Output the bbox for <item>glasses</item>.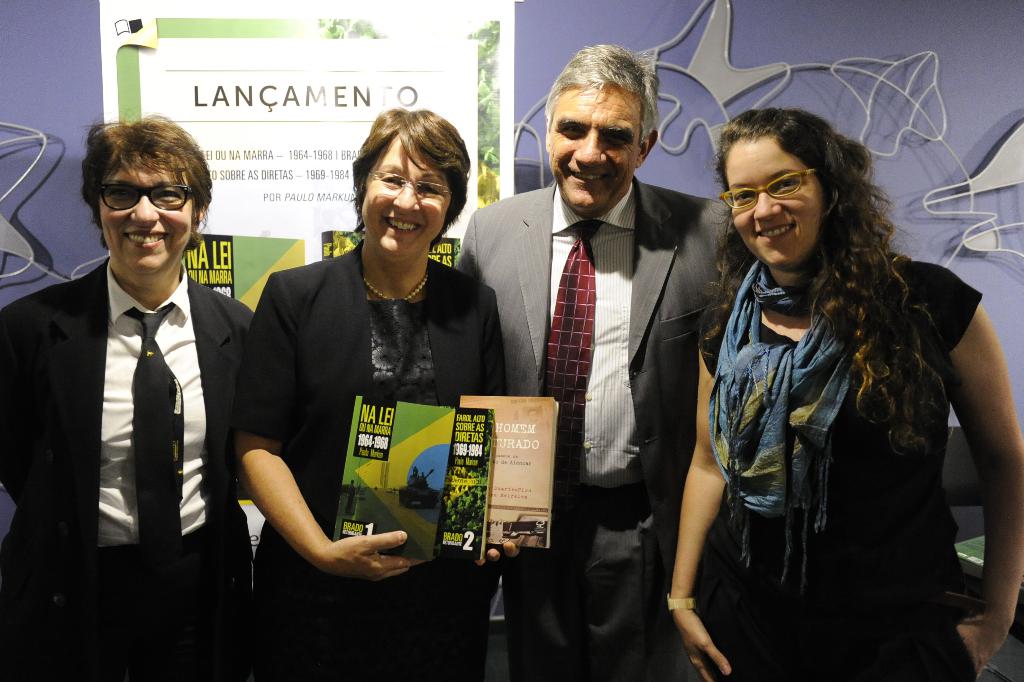
(91, 179, 191, 210).
